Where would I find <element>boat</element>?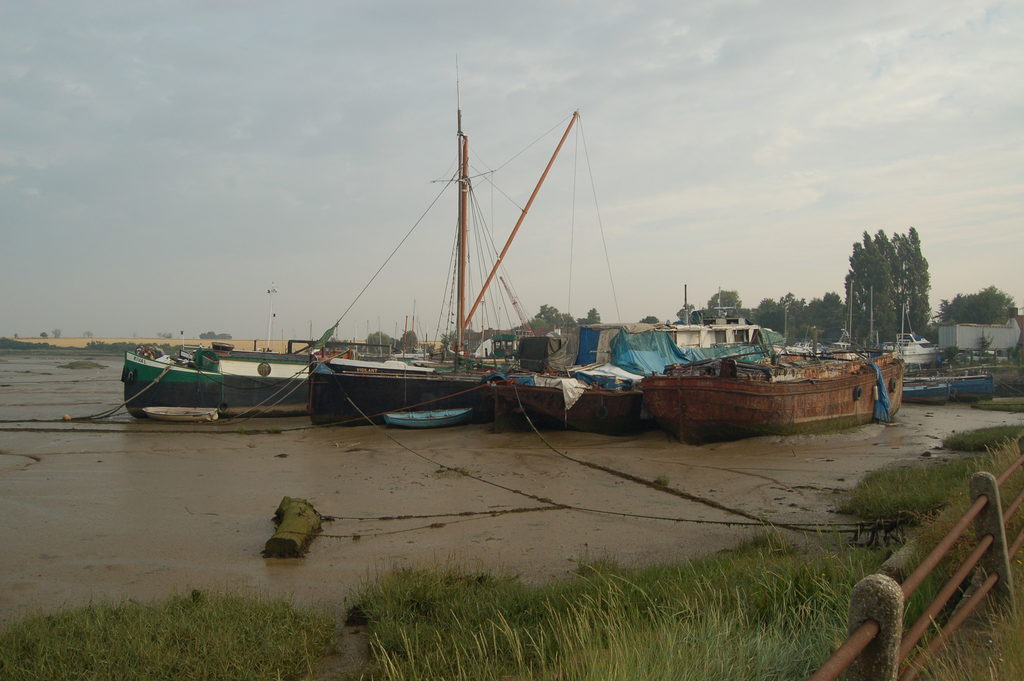
At <bbox>479, 106, 636, 434</bbox>.
